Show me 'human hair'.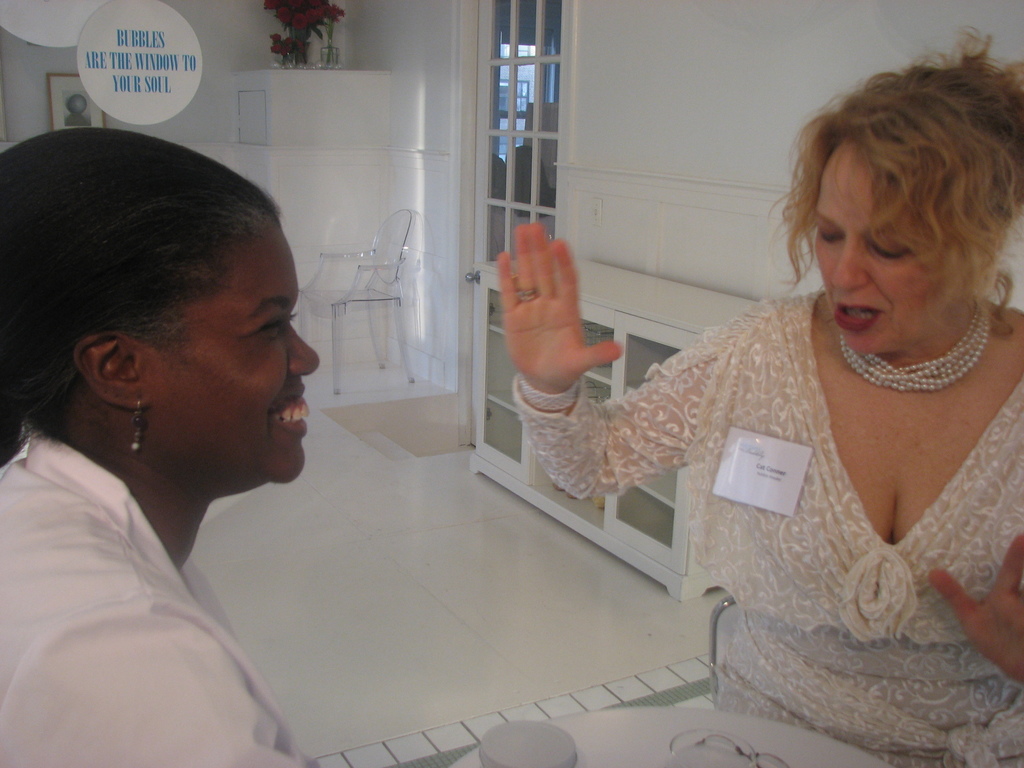
'human hair' is here: {"x1": 1, "y1": 125, "x2": 284, "y2": 440}.
